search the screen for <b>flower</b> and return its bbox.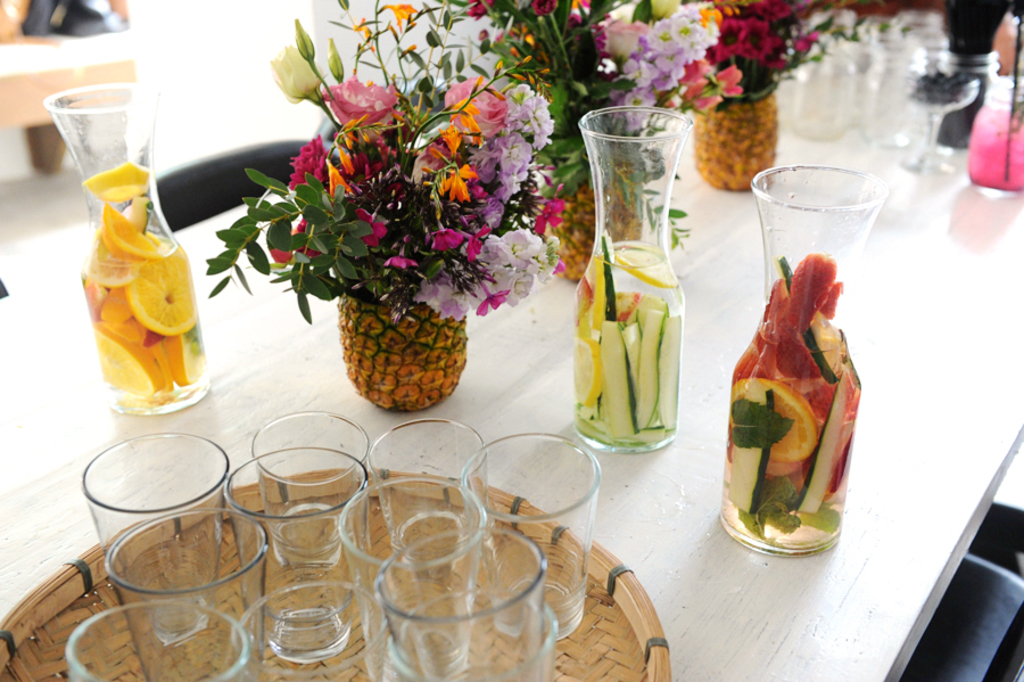
Found: 331/74/405/120.
